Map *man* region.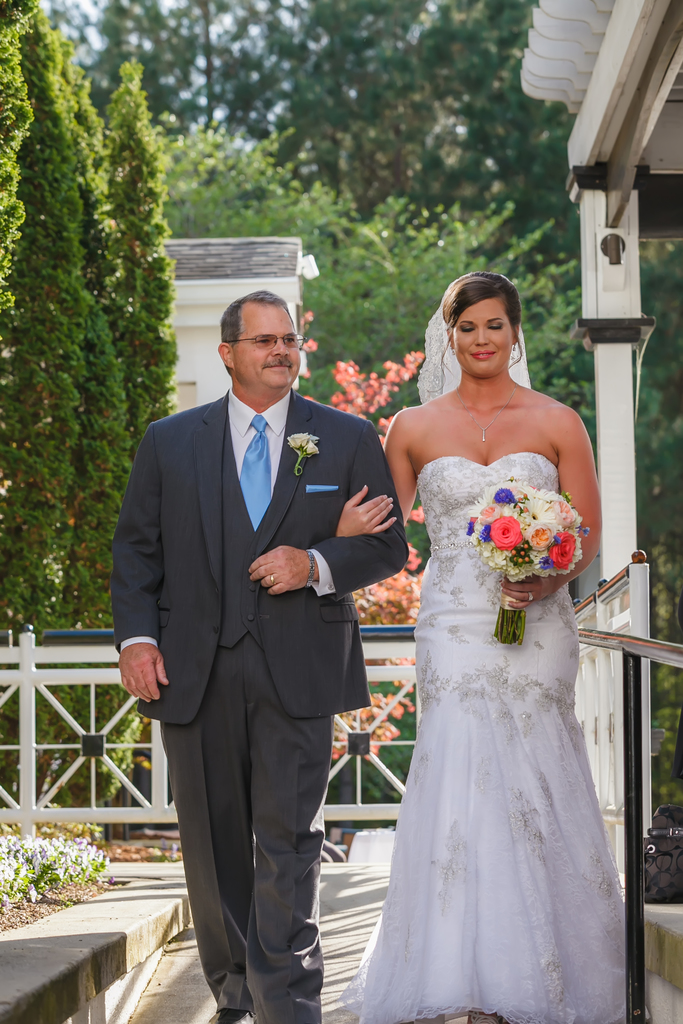
Mapped to 105,287,404,1023.
